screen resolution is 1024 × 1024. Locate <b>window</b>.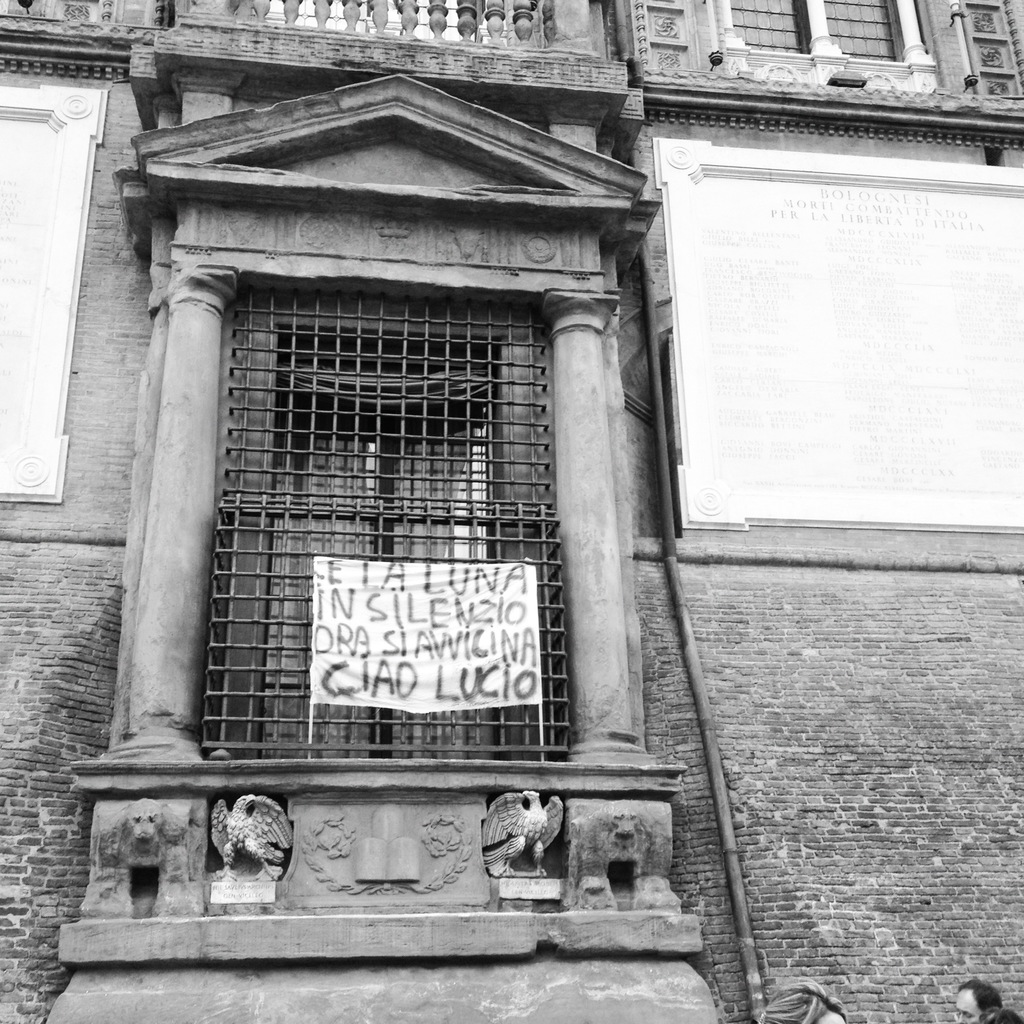
<box>0,84,106,494</box>.
